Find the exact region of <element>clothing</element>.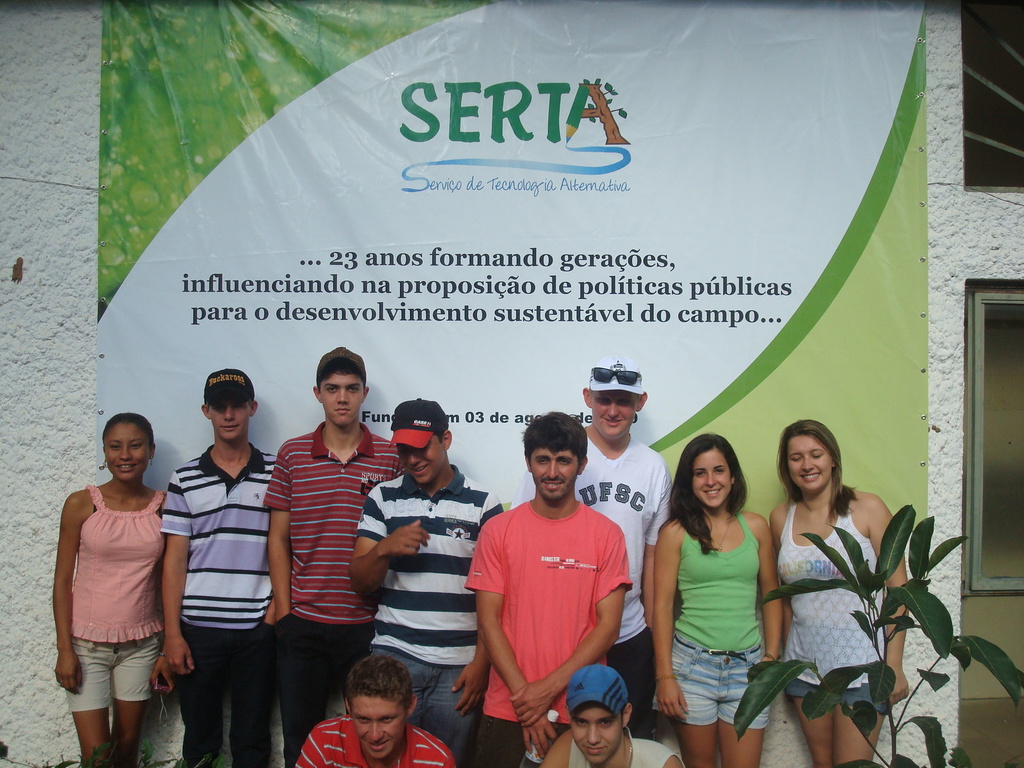
Exact region: {"x1": 259, "y1": 417, "x2": 403, "y2": 753}.
